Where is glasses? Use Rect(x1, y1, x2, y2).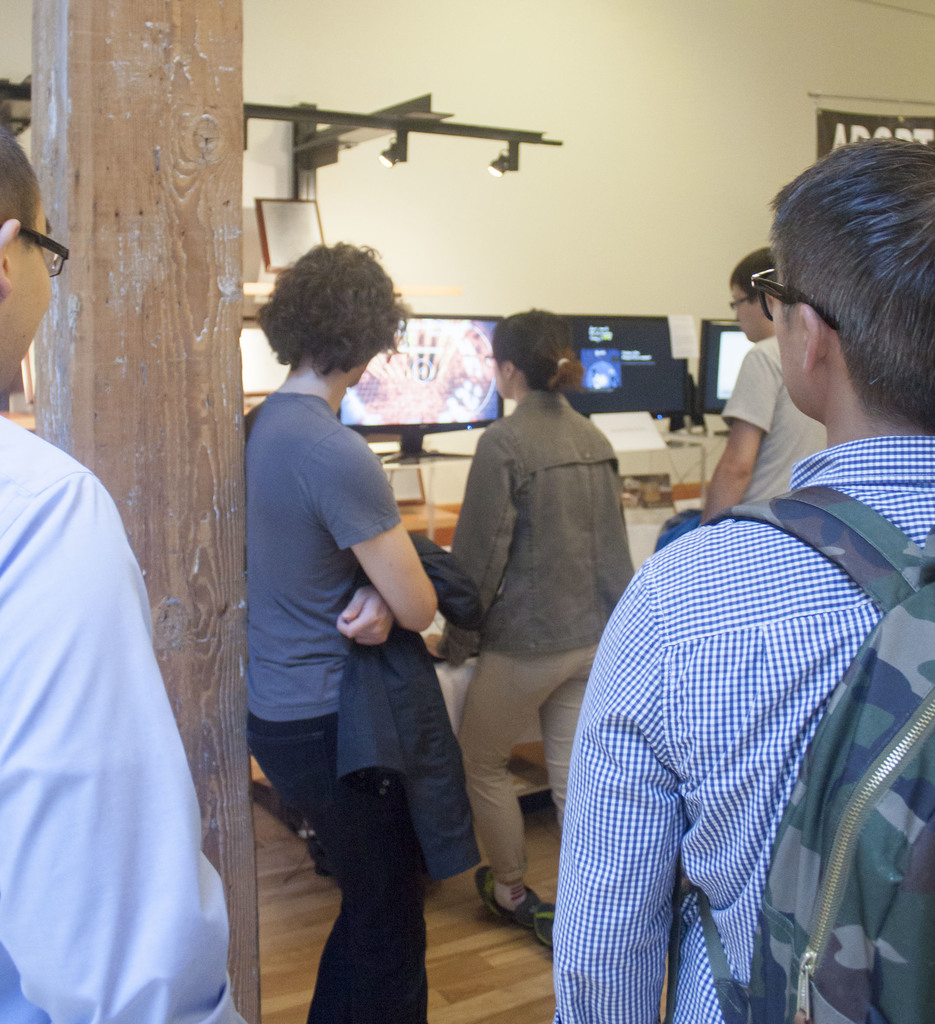
Rect(751, 265, 836, 331).
